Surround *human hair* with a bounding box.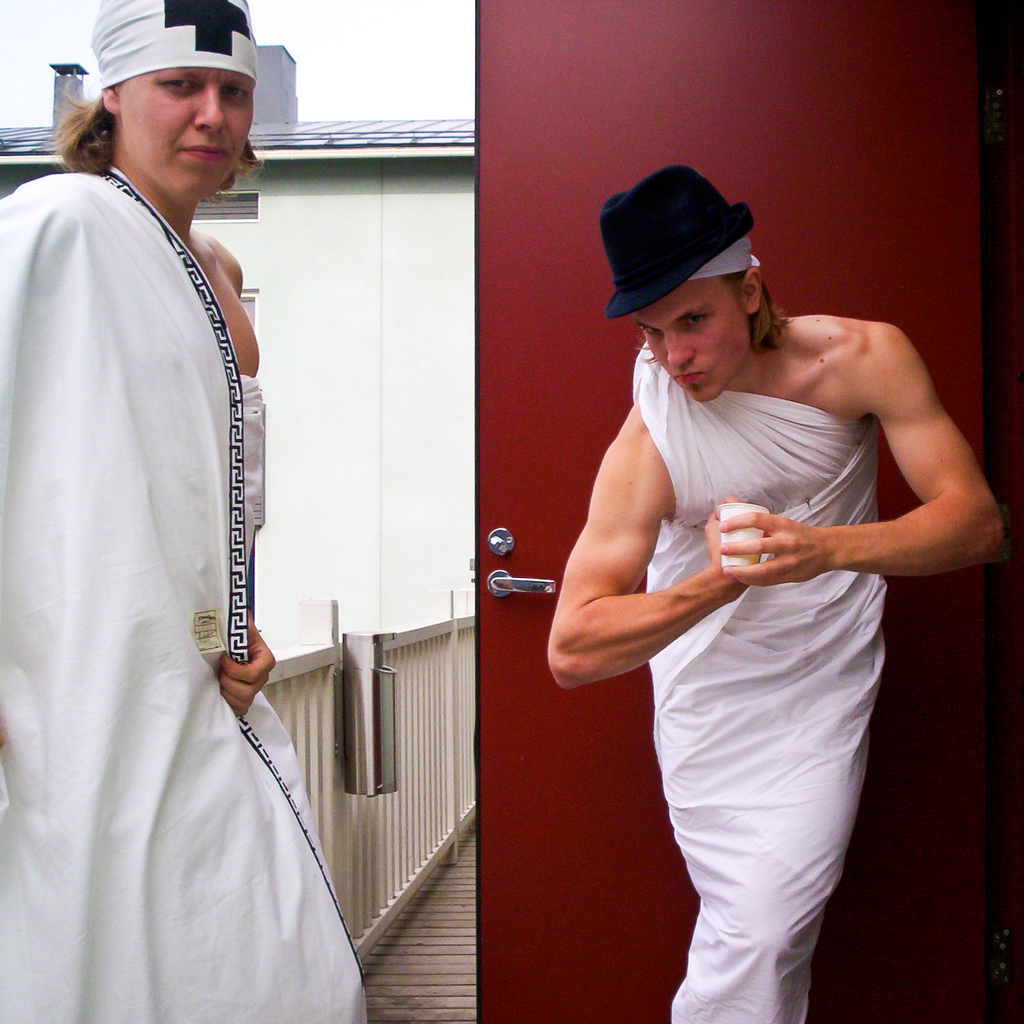
(x1=634, y1=259, x2=793, y2=350).
